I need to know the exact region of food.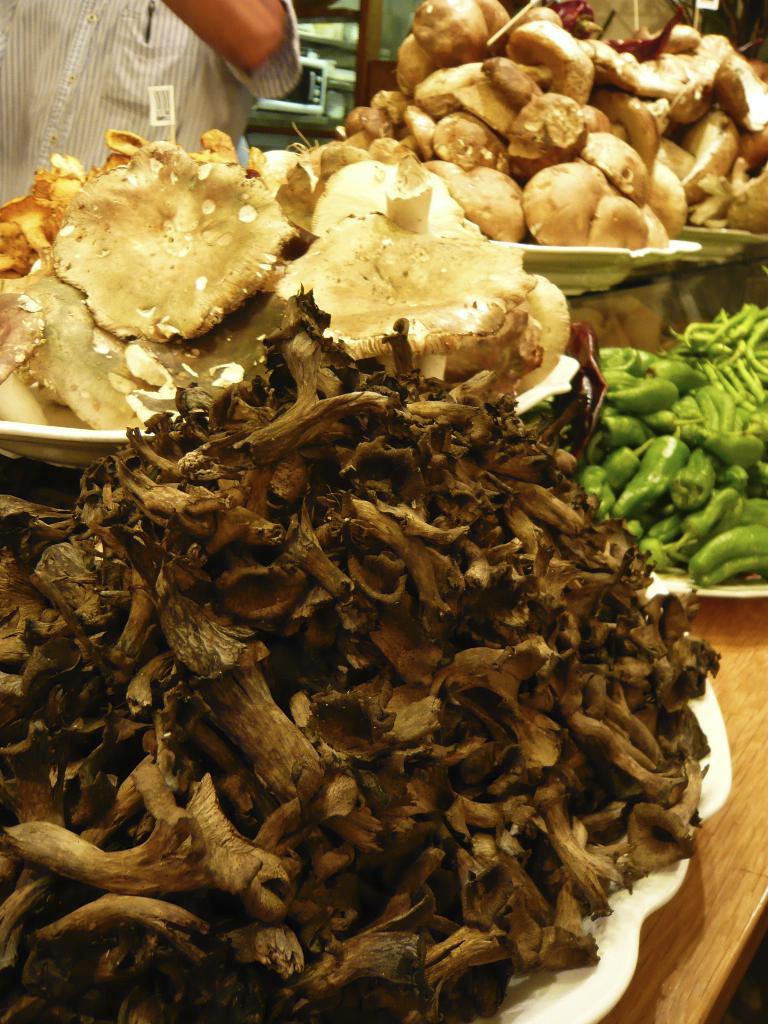
Region: rect(0, 276, 724, 1023).
